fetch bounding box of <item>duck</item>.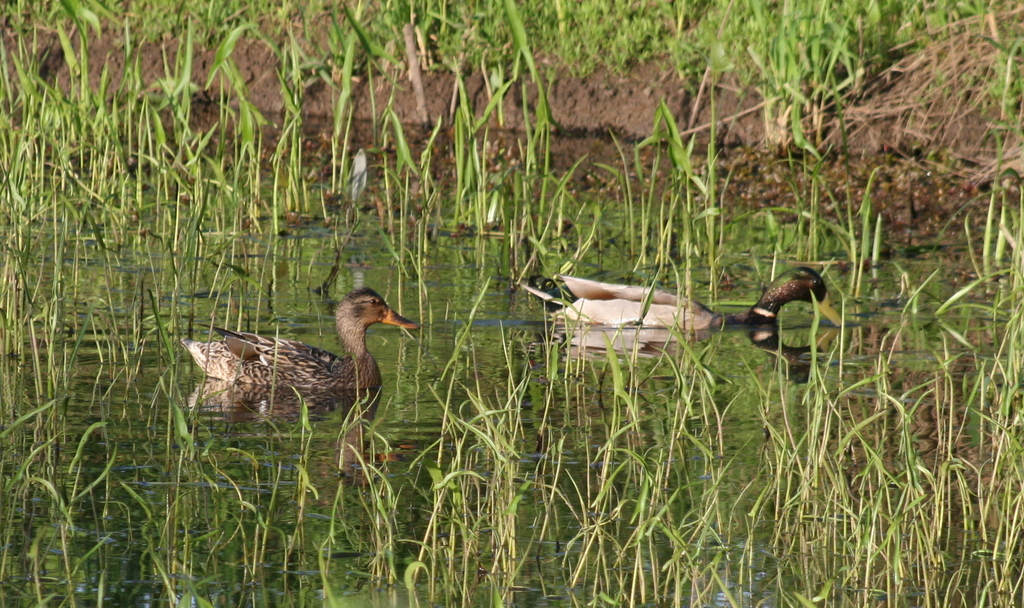
Bbox: 404, 186, 462, 263.
